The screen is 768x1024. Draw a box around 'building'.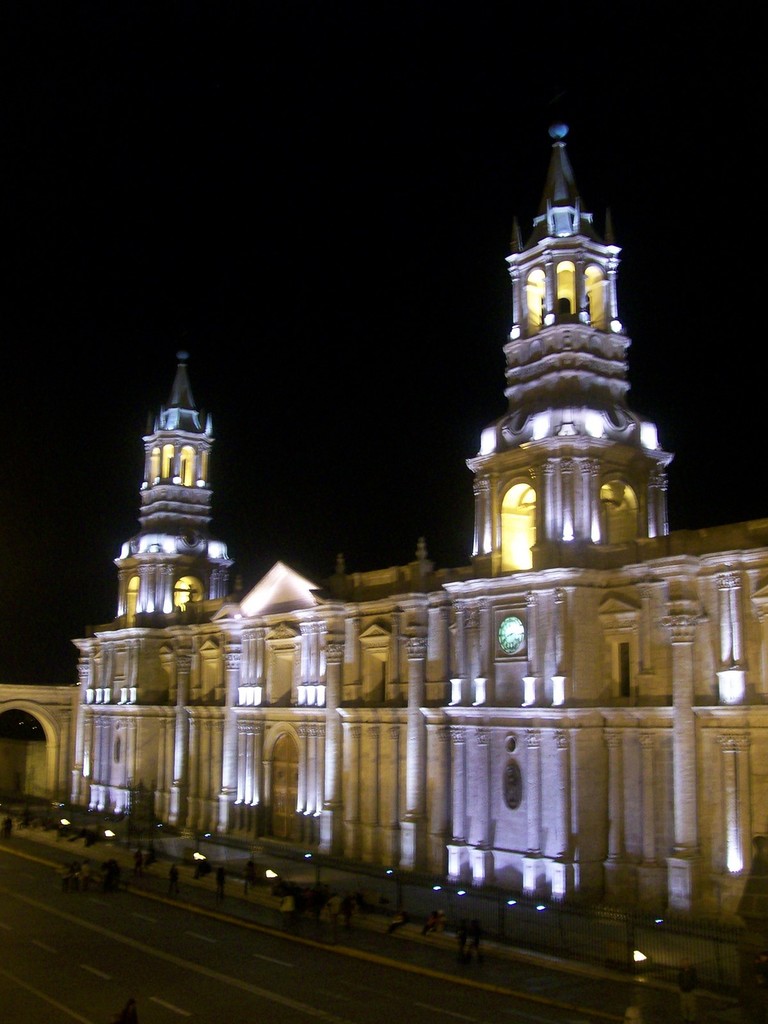
[x1=0, y1=122, x2=767, y2=955].
